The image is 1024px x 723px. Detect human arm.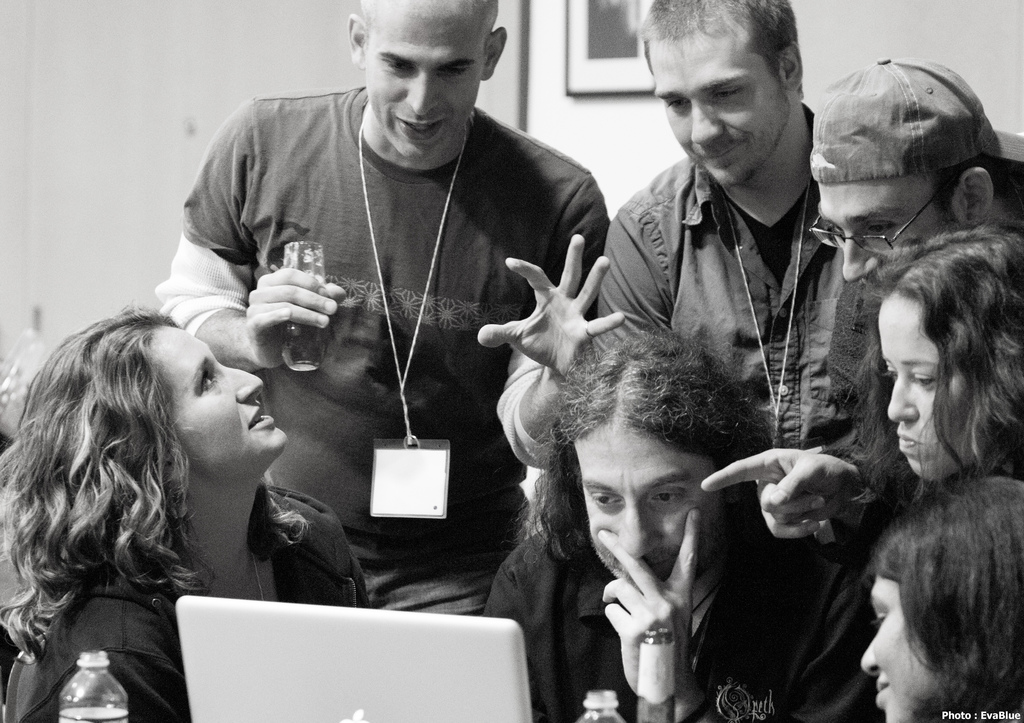
Detection: [x1=273, y1=526, x2=387, y2=630].
